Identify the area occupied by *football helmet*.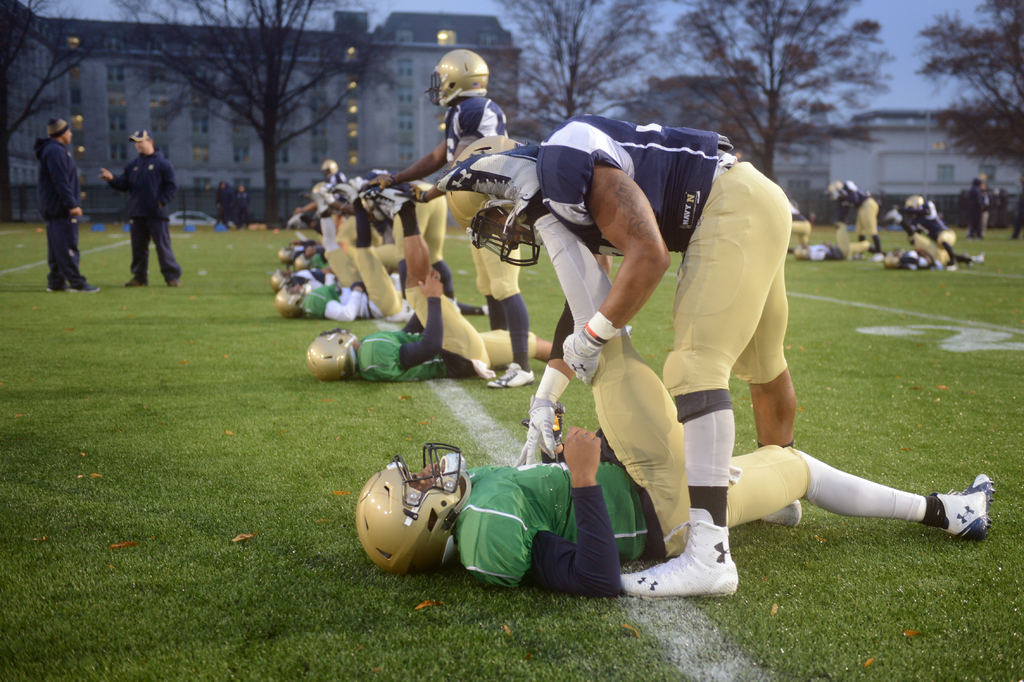
Area: 433/127/541/275.
